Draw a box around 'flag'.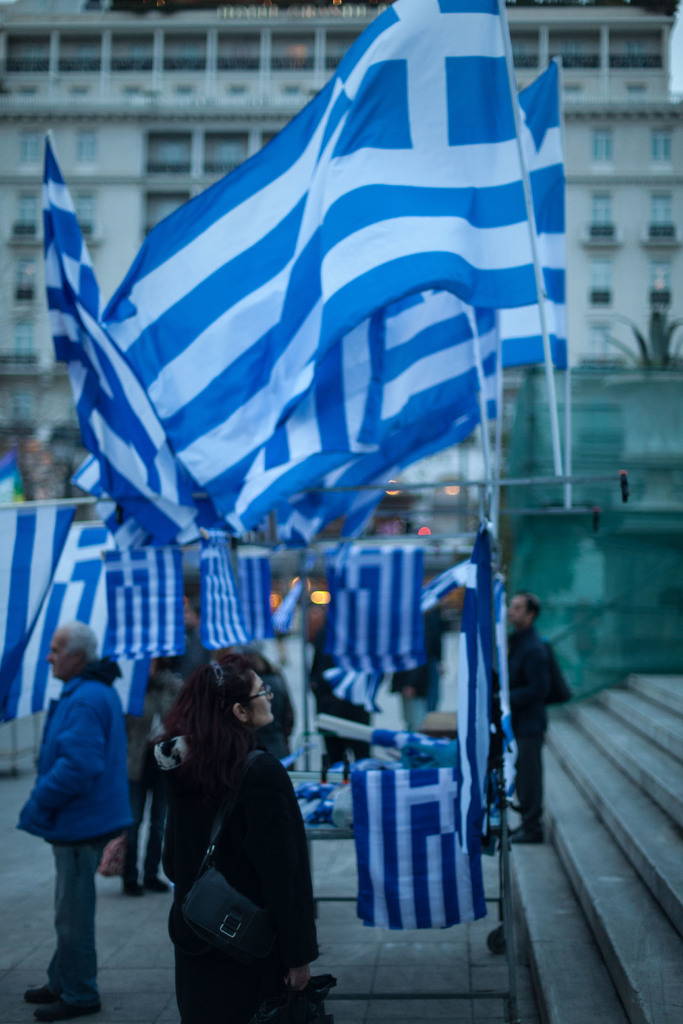
detection(345, 764, 483, 929).
